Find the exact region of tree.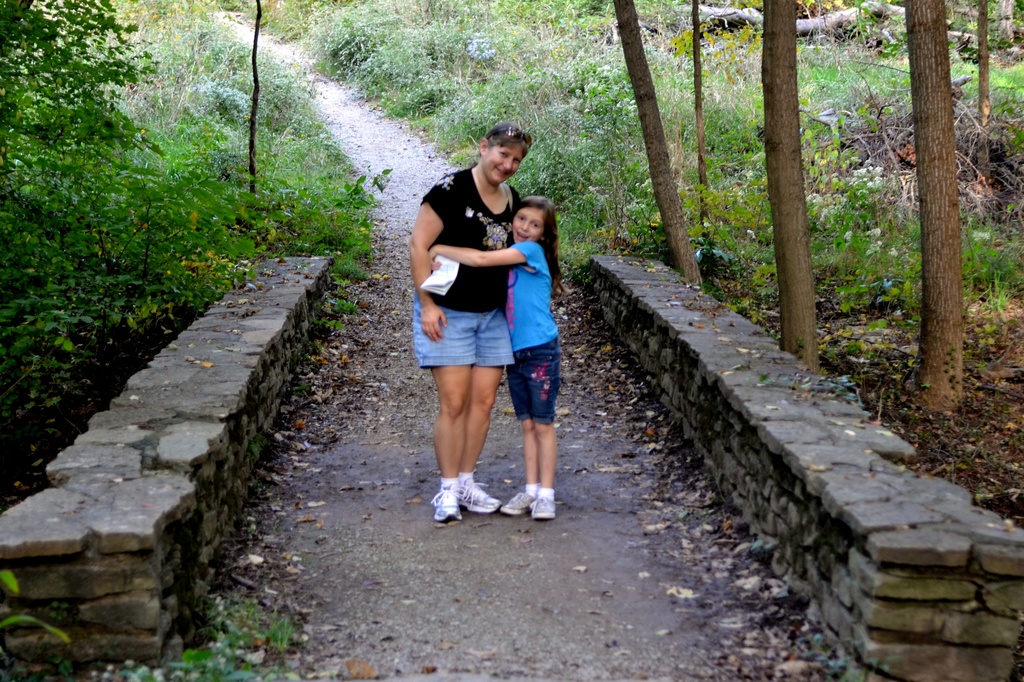
Exact region: [906, 0, 964, 415].
